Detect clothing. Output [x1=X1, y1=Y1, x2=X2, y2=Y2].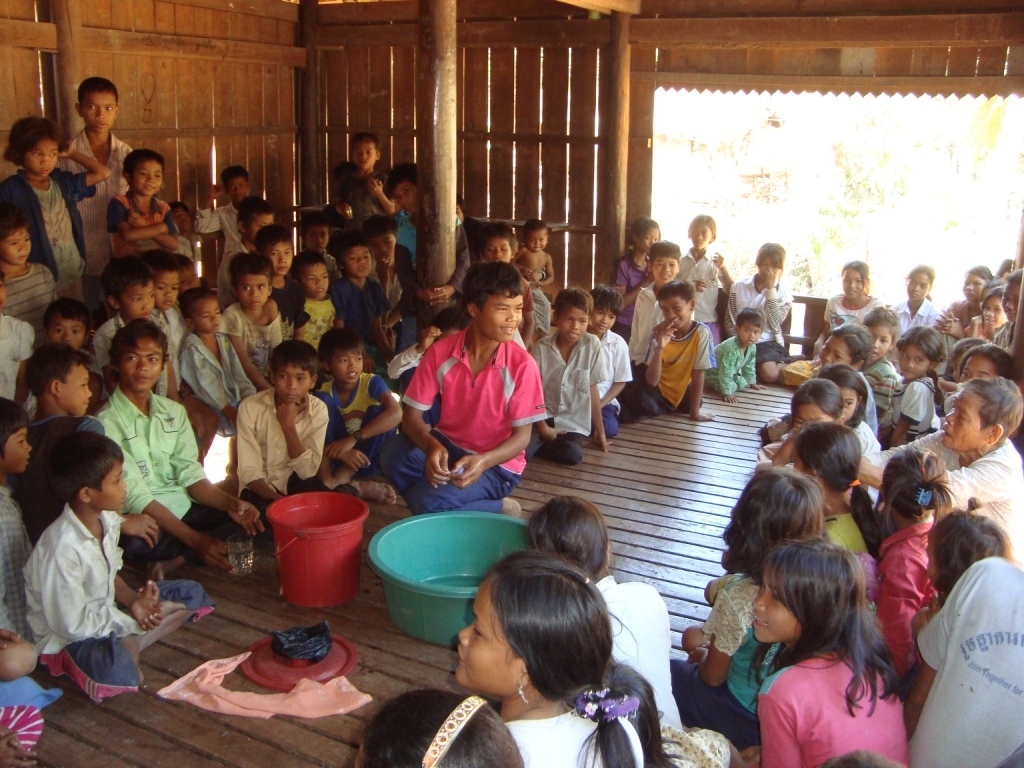
[x1=336, y1=275, x2=385, y2=376].
